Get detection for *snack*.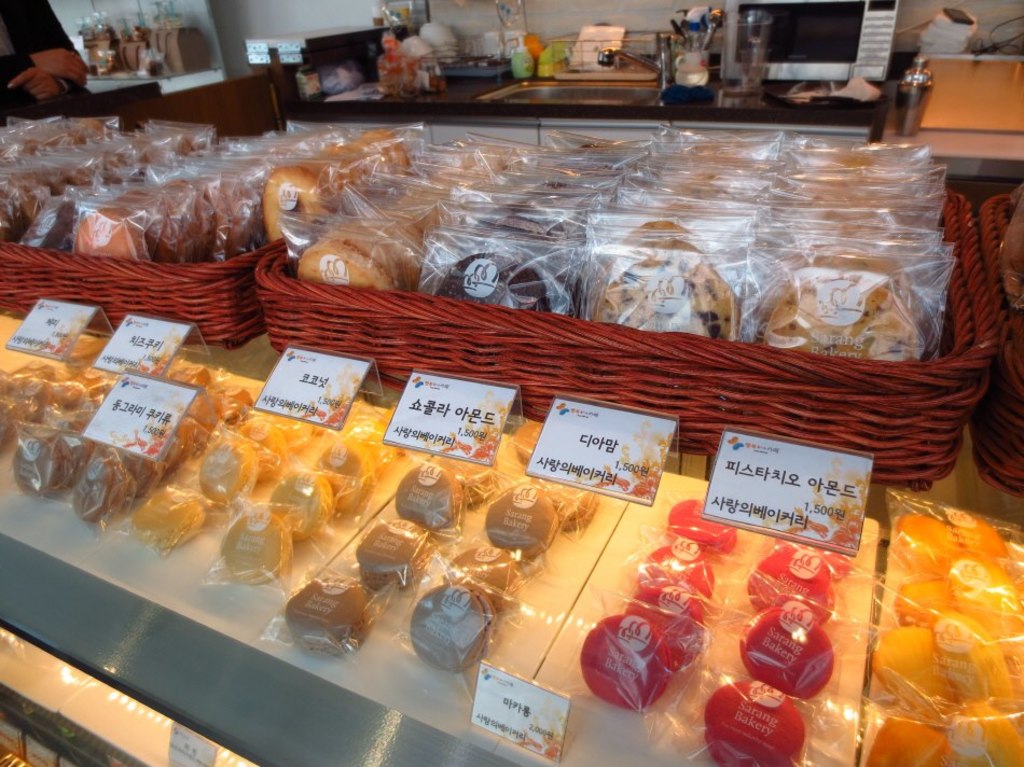
Detection: {"left": 300, "top": 574, "right": 375, "bottom": 655}.
